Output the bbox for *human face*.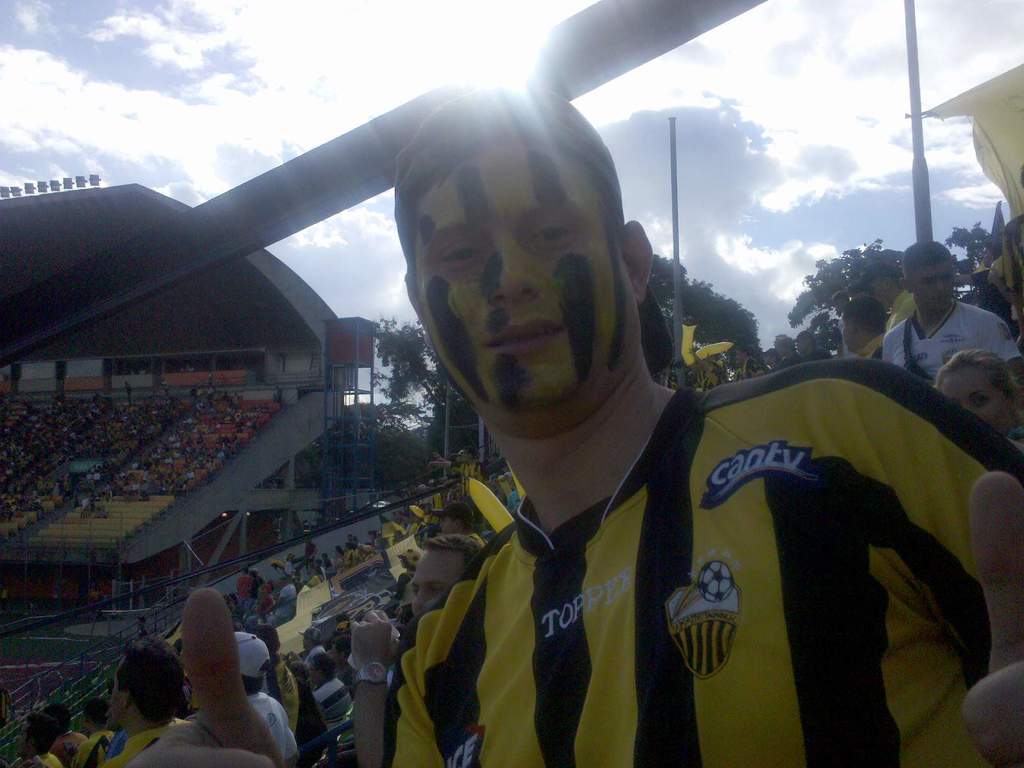
region(412, 122, 633, 414).
